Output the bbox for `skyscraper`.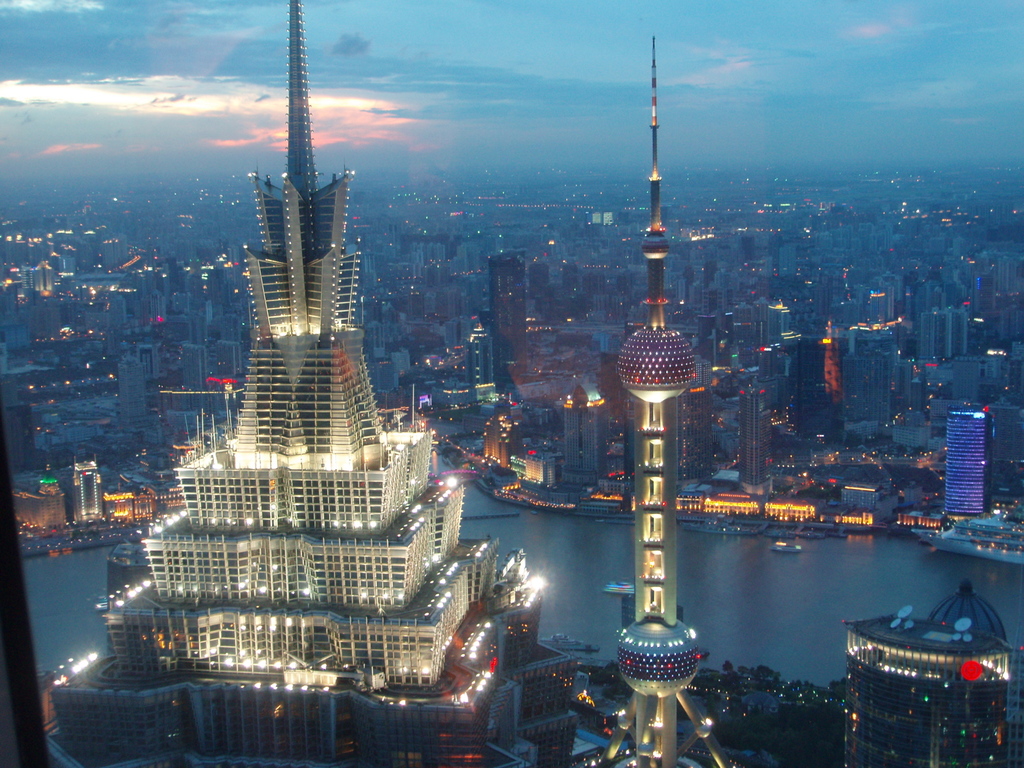
(734, 386, 771, 506).
